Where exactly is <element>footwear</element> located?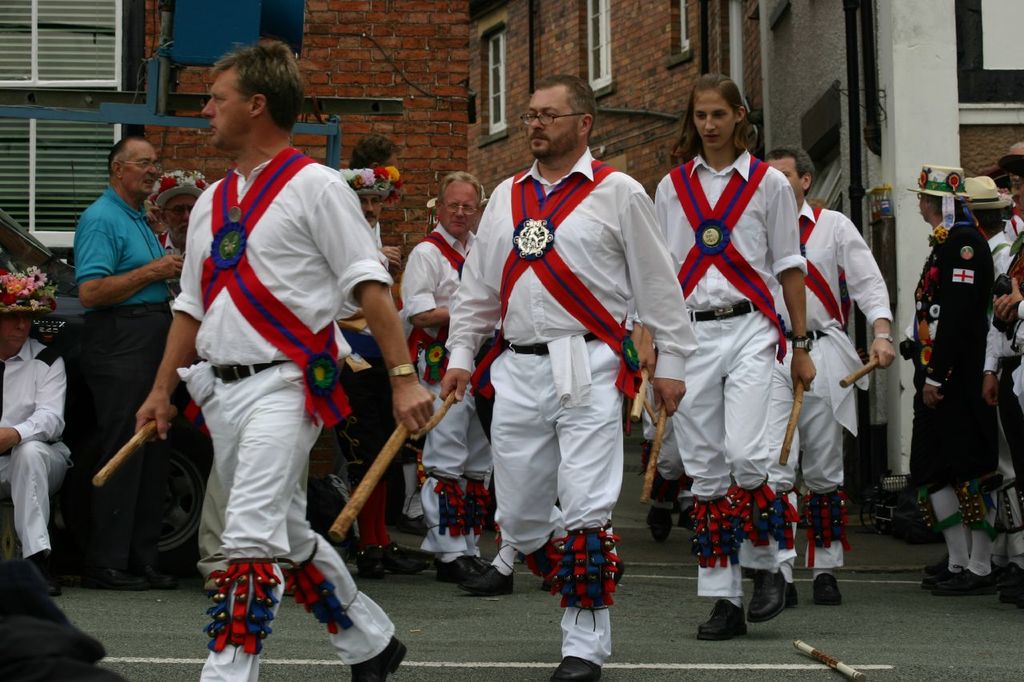
Its bounding box is <box>922,560,948,586</box>.
